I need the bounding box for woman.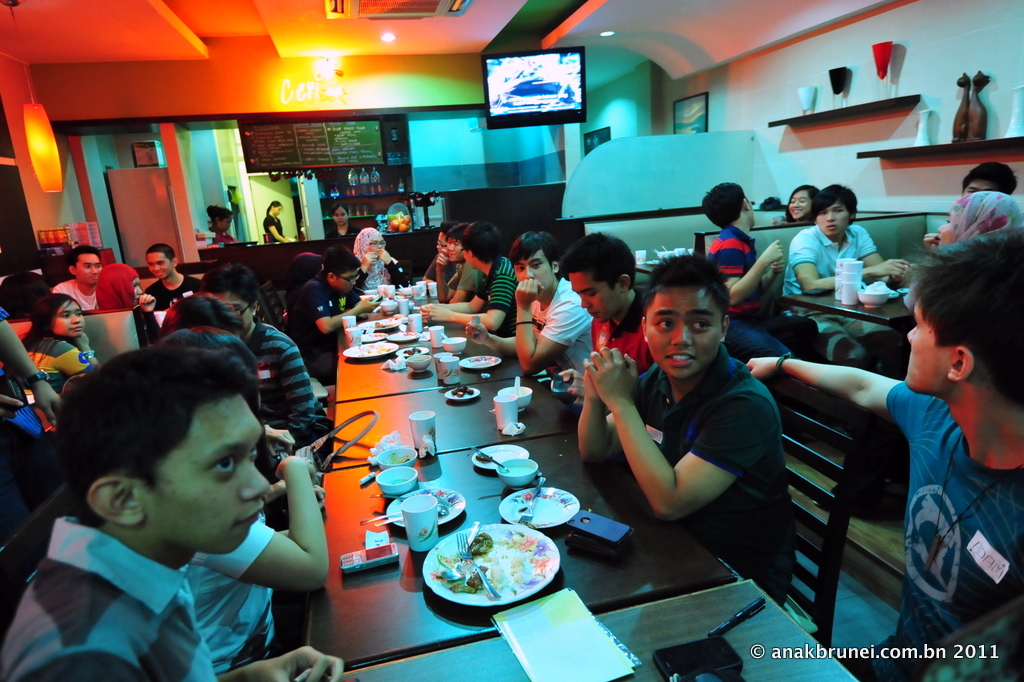
Here it is: 323:200:365:239.
